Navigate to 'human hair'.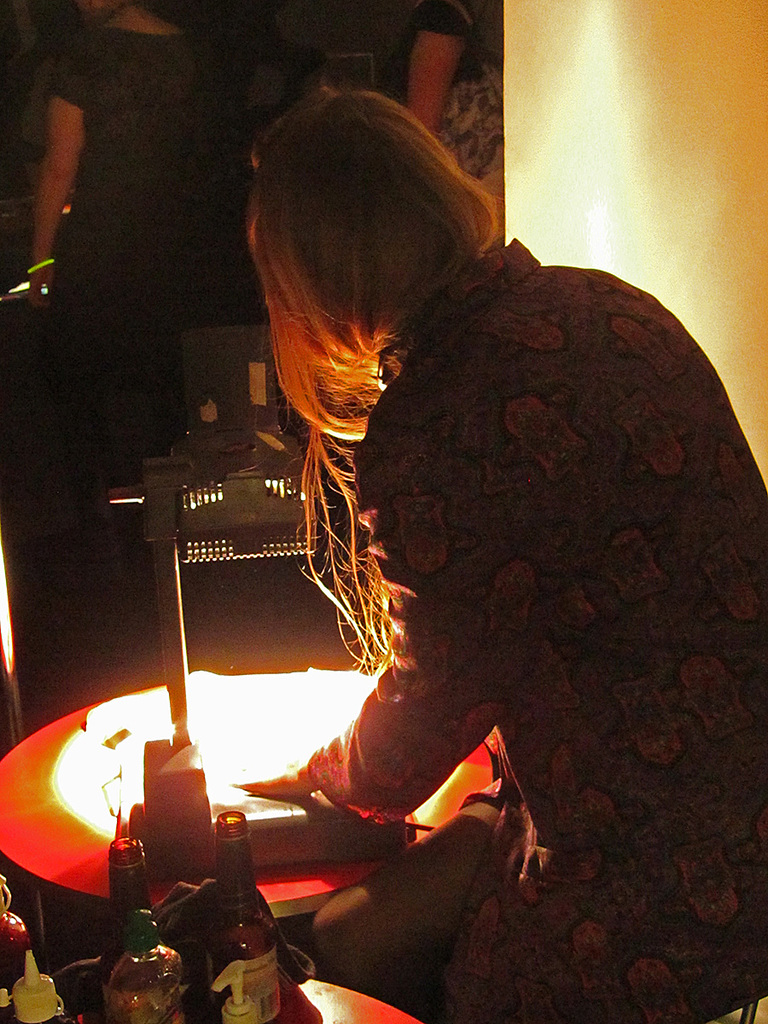
Navigation target: detection(232, 54, 472, 562).
